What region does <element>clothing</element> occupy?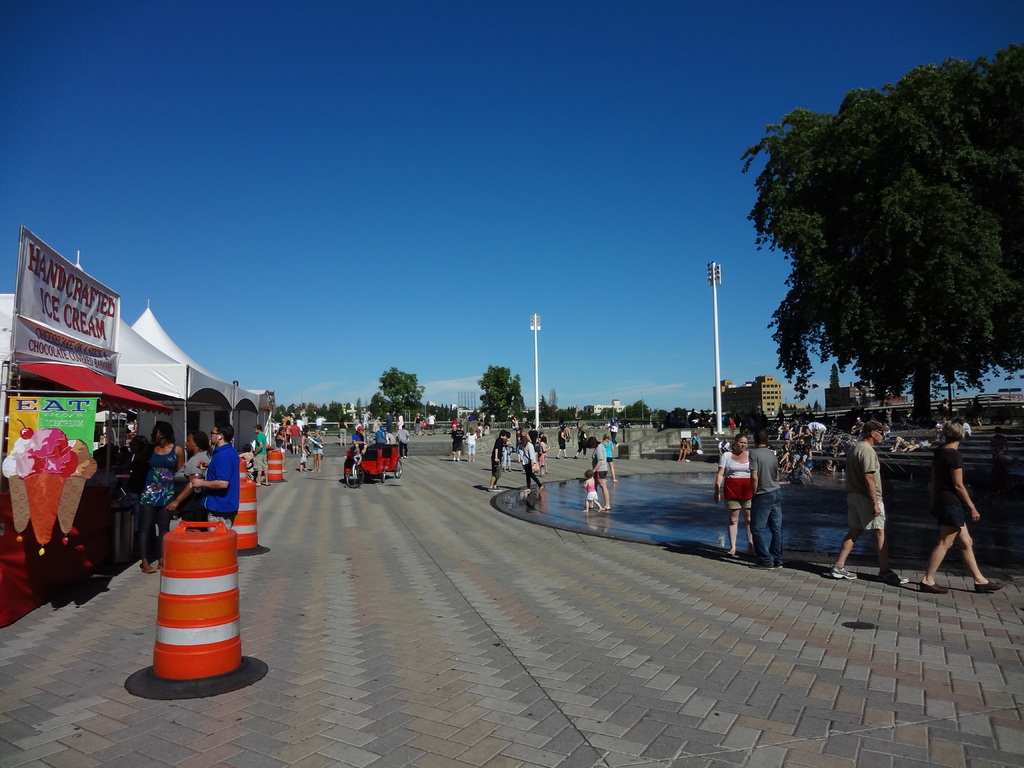
284, 423, 292, 442.
